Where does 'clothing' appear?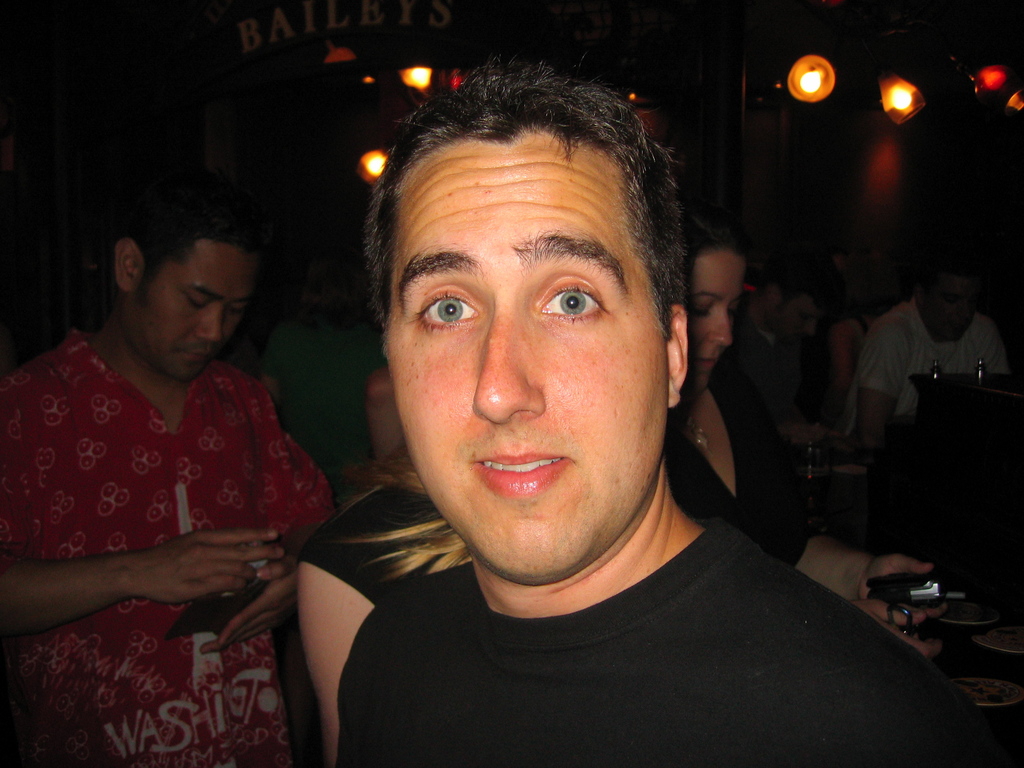
Appears at (662, 386, 809, 563).
